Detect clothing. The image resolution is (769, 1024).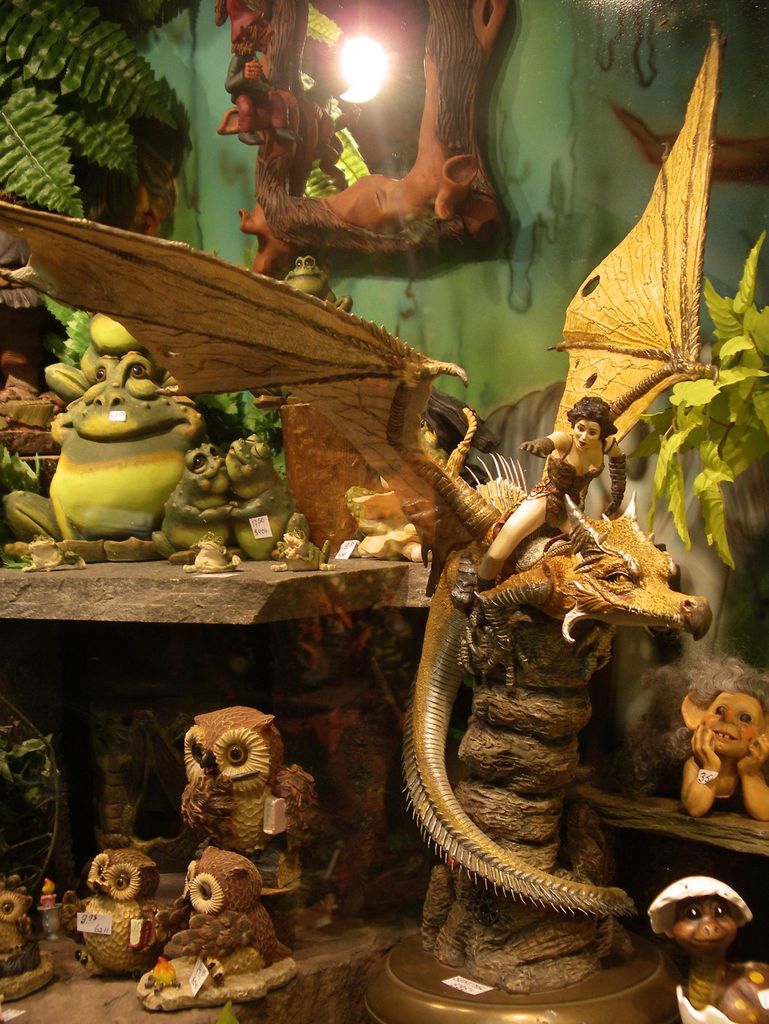
(left=528, top=433, right=608, bottom=526).
